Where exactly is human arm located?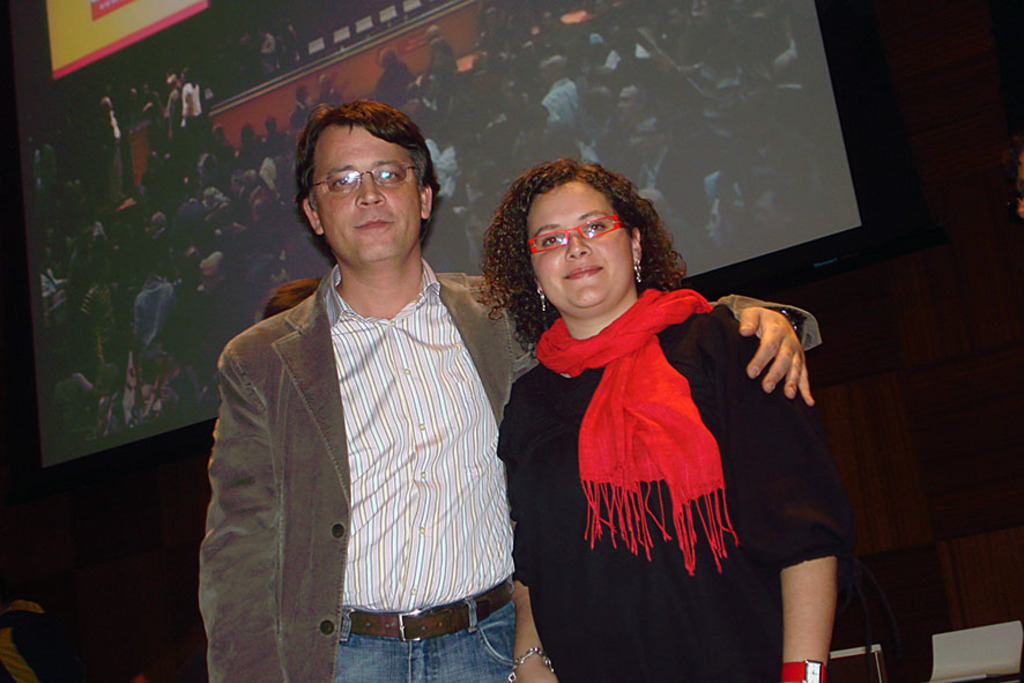
Its bounding box is [713, 290, 824, 410].
